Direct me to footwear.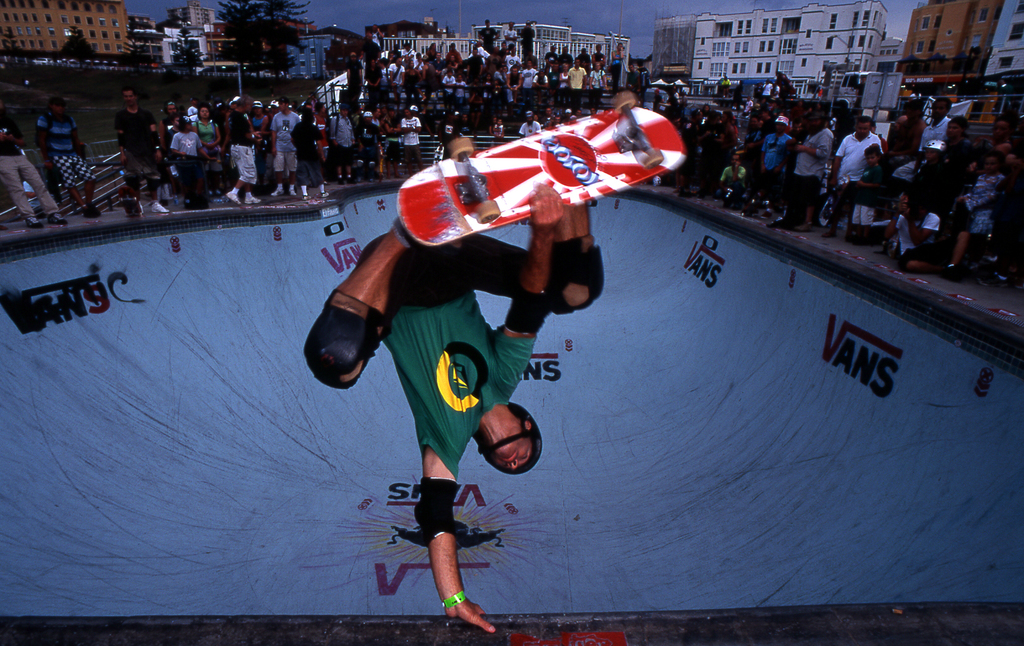
Direction: left=302, top=192, right=311, bottom=199.
